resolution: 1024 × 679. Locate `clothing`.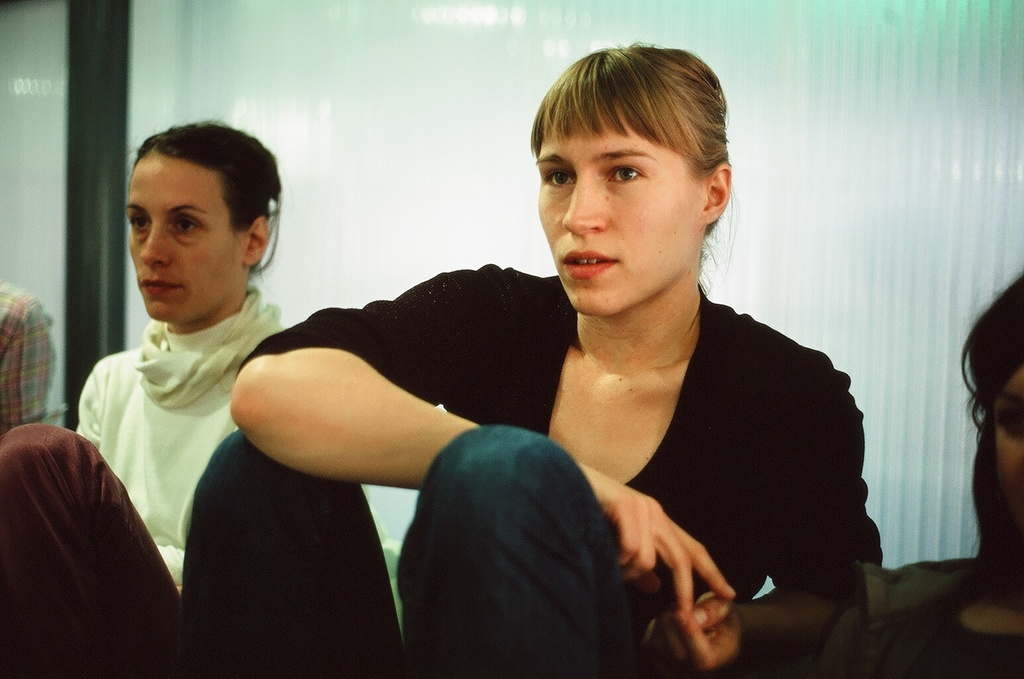
detection(0, 313, 304, 678).
